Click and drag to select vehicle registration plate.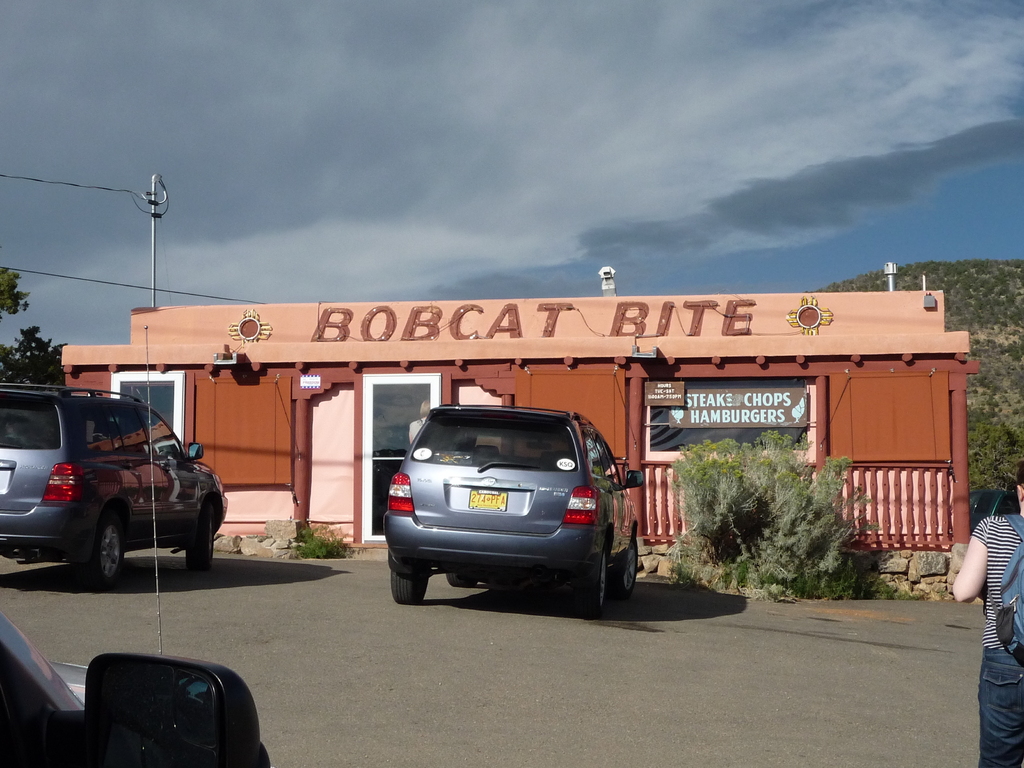
Selection: 467,490,509,513.
